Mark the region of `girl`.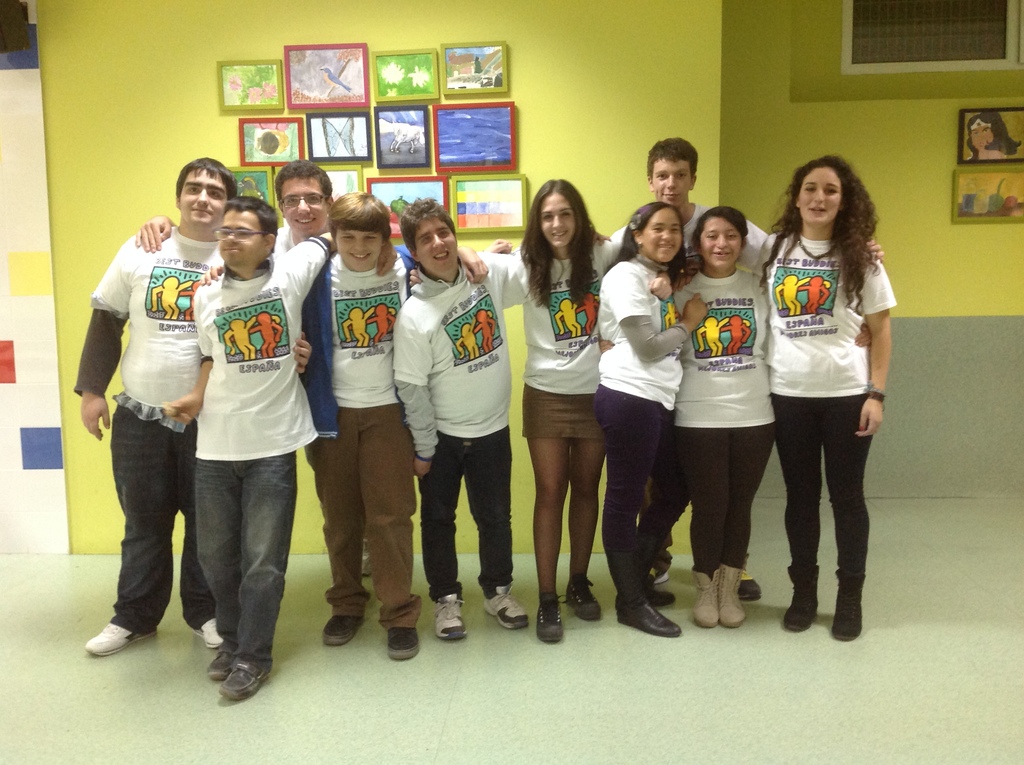
Region: pyautogui.locateOnScreen(409, 177, 701, 641).
